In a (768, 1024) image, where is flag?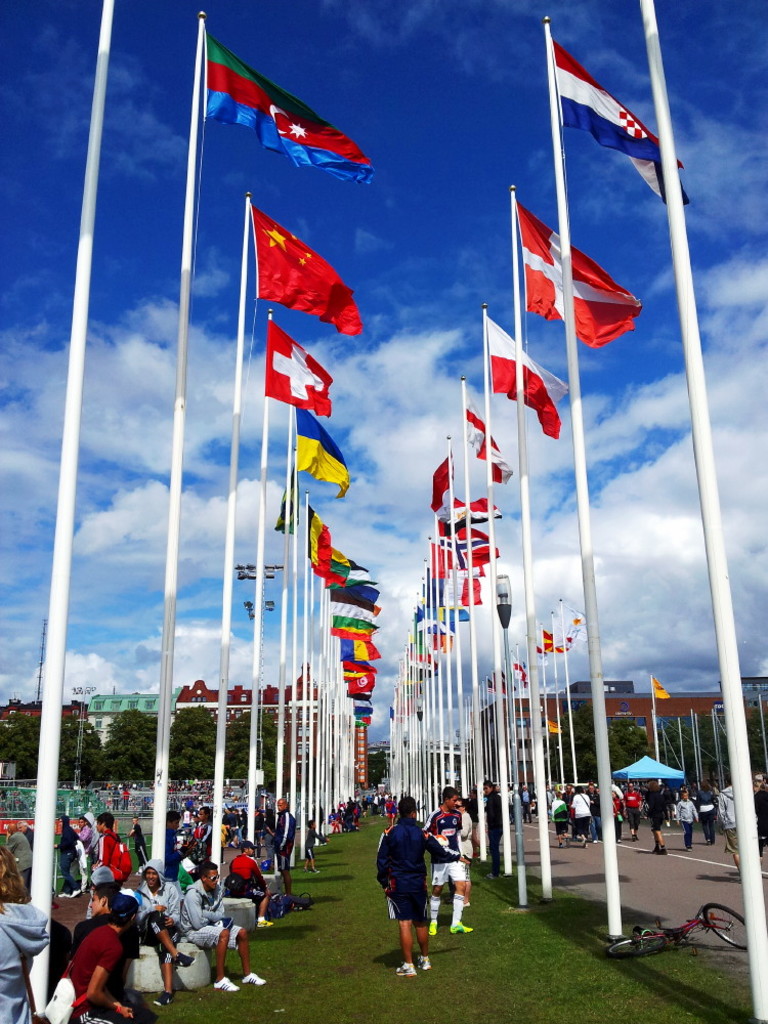
detection(270, 469, 299, 537).
